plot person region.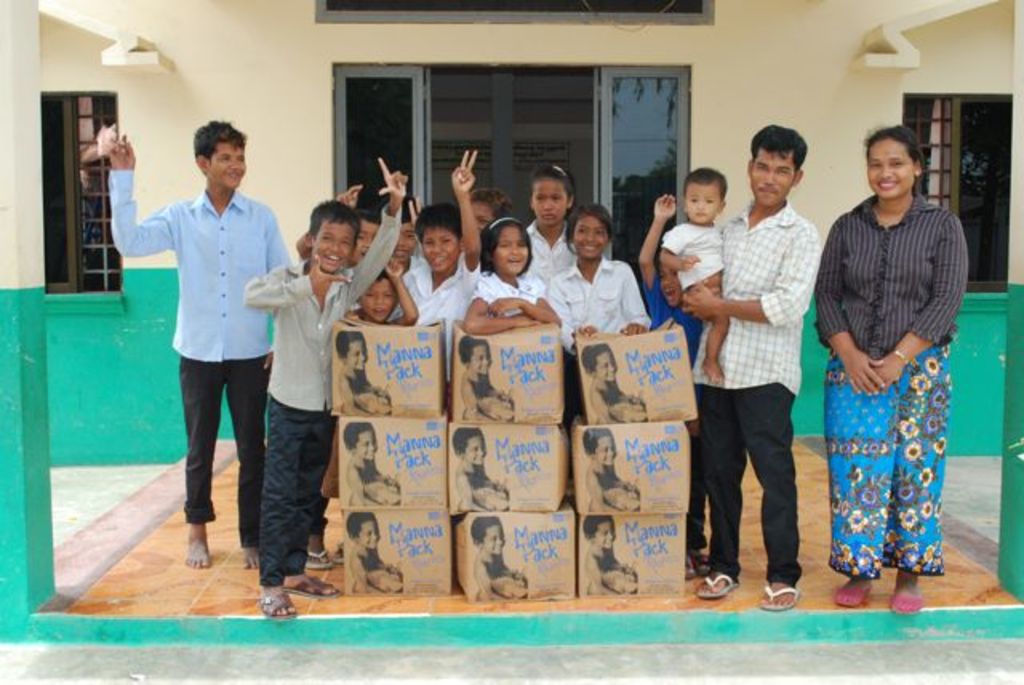
Plotted at 459:333:517:423.
